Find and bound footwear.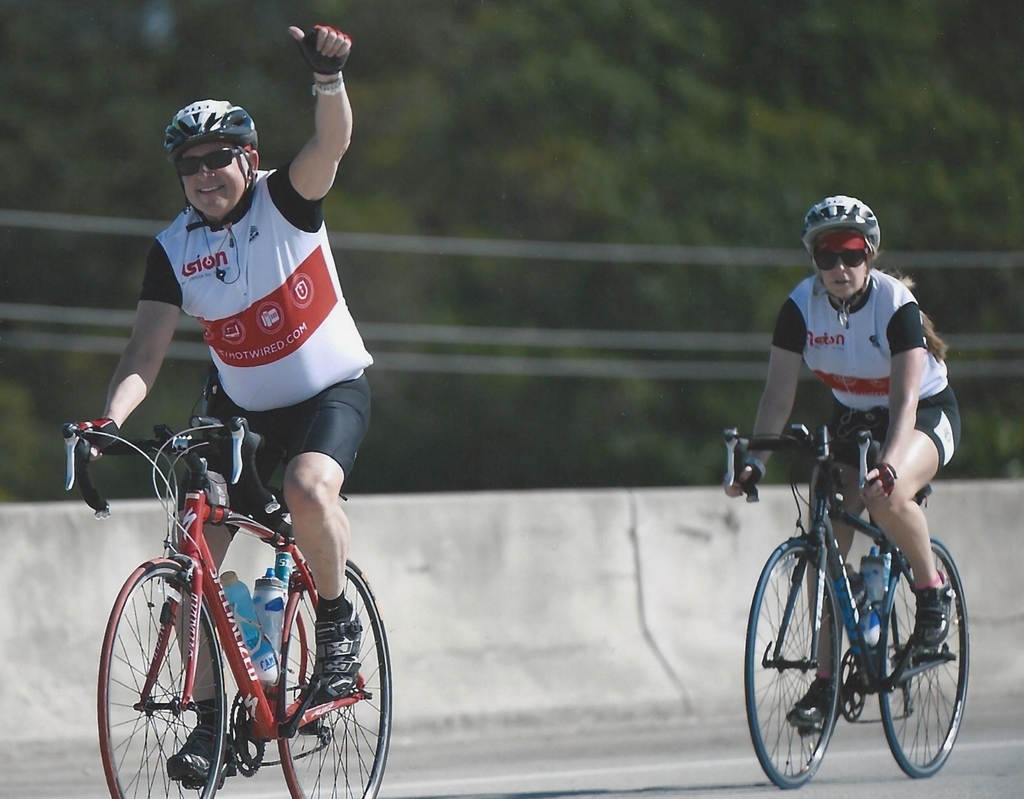
Bound: select_region(911, 569, 954, 658).
